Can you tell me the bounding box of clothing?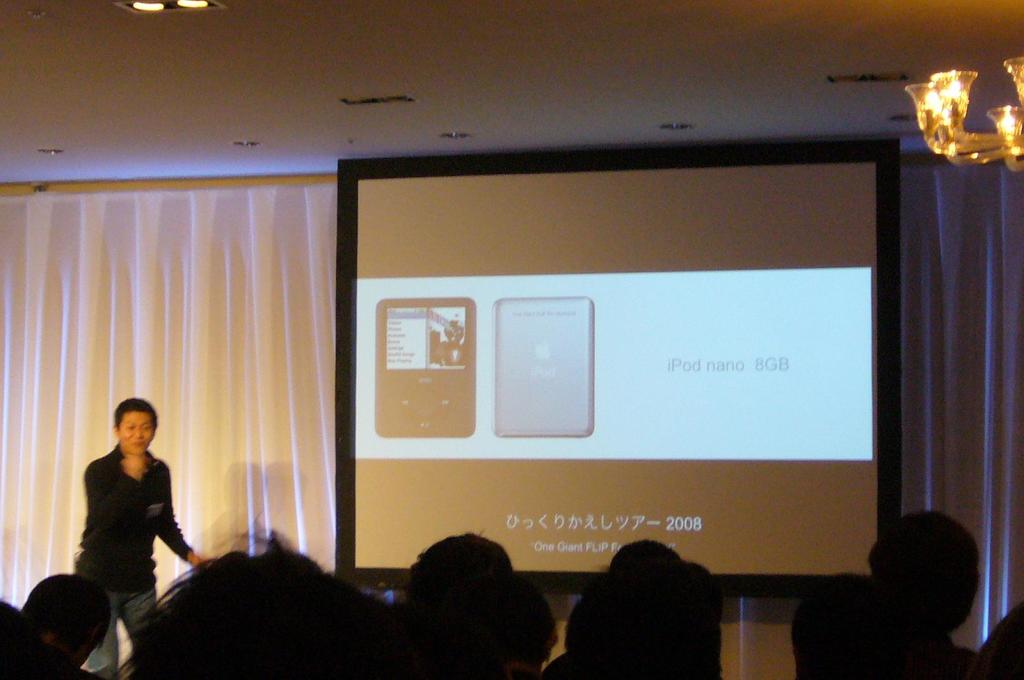
locate(57, 385, 206, 642).
